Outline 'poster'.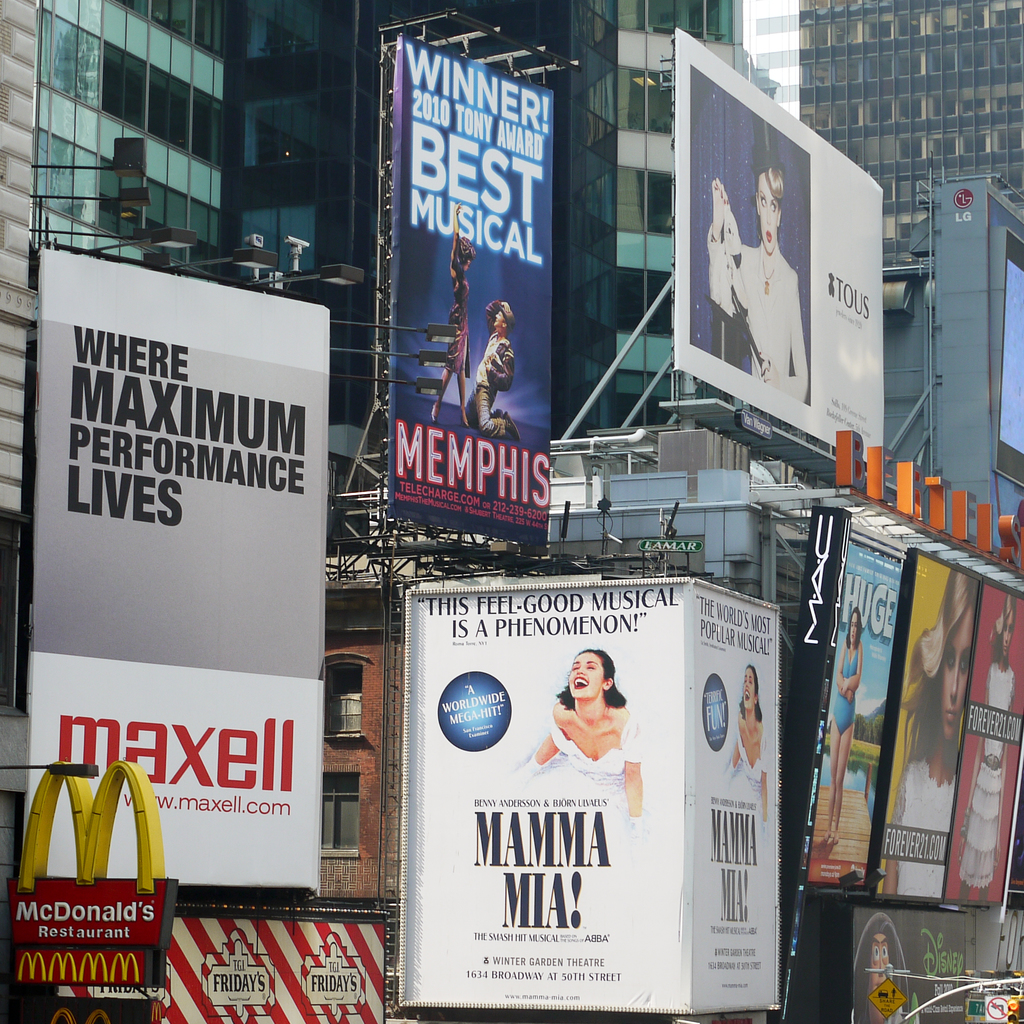
Outline: bbox=(11, 889, 163, 982).
